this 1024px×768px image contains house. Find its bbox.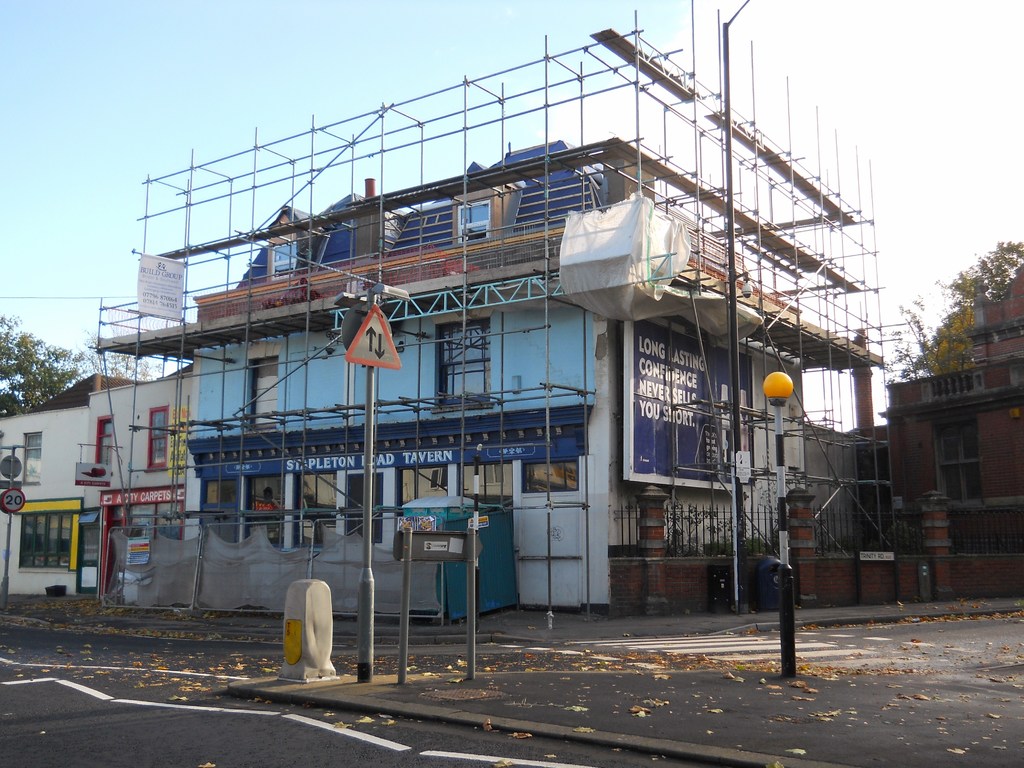
pyautogui.locateOnScreen(877, 261, 1023, 600).
